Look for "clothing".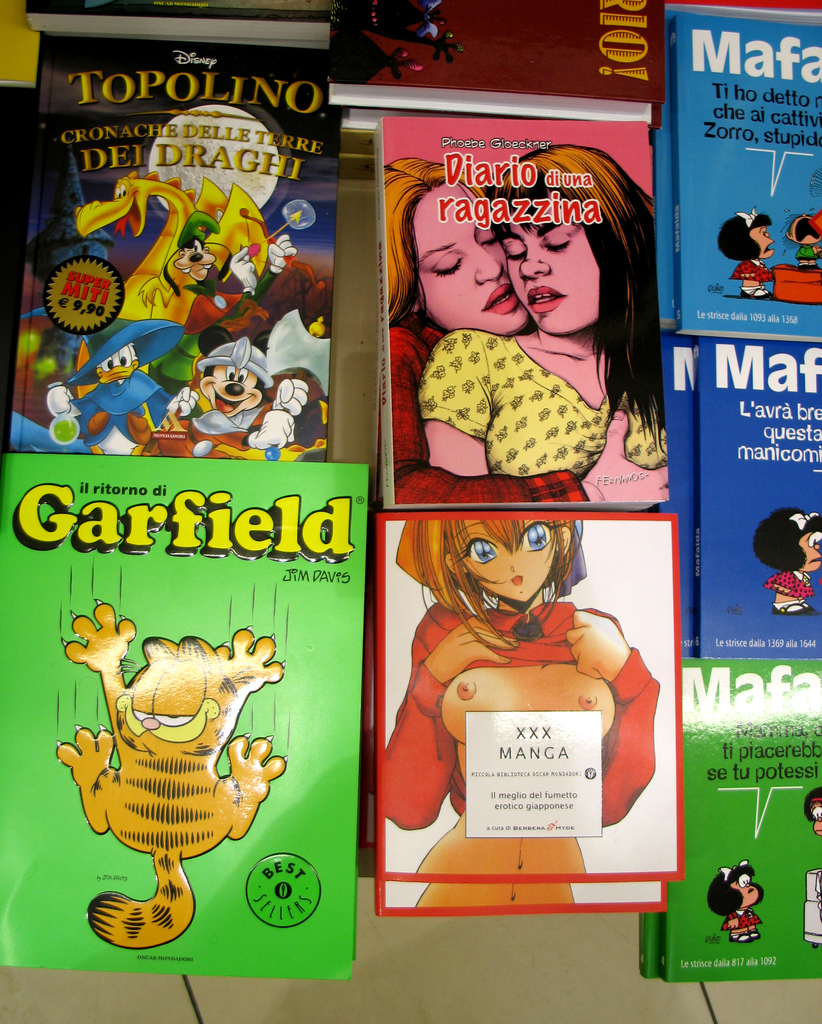
Found: x1=765, y1=567, x2=816, y2=601.
